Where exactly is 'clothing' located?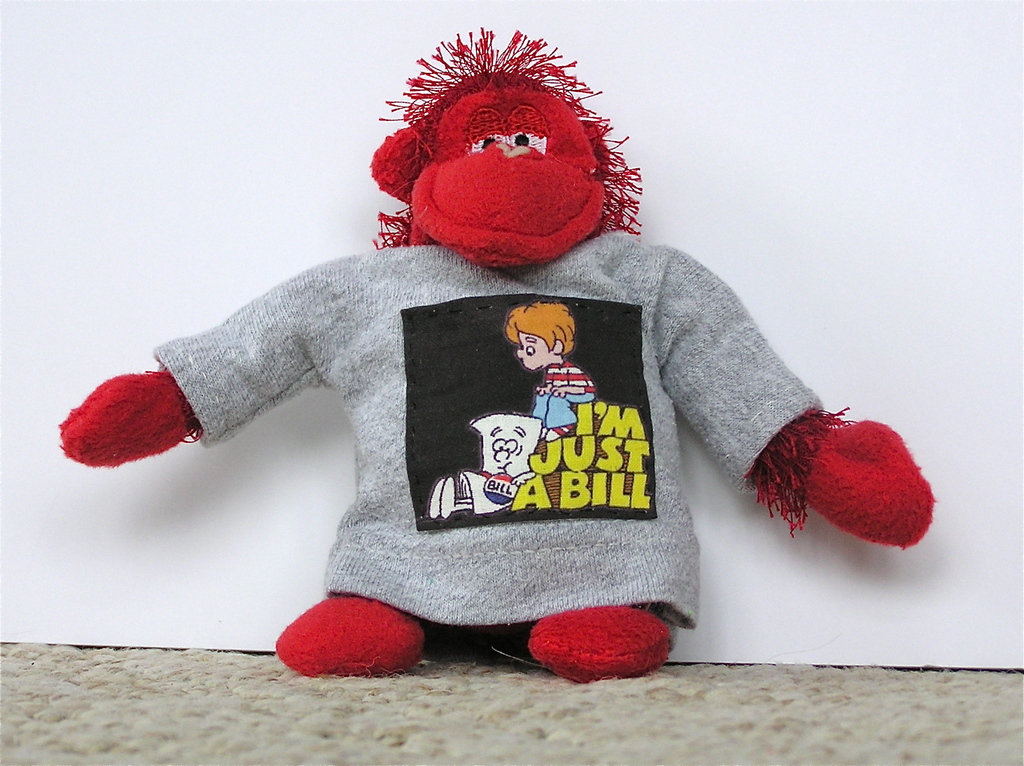
Its bounding box is bbox(127, 203, 828, 671).
